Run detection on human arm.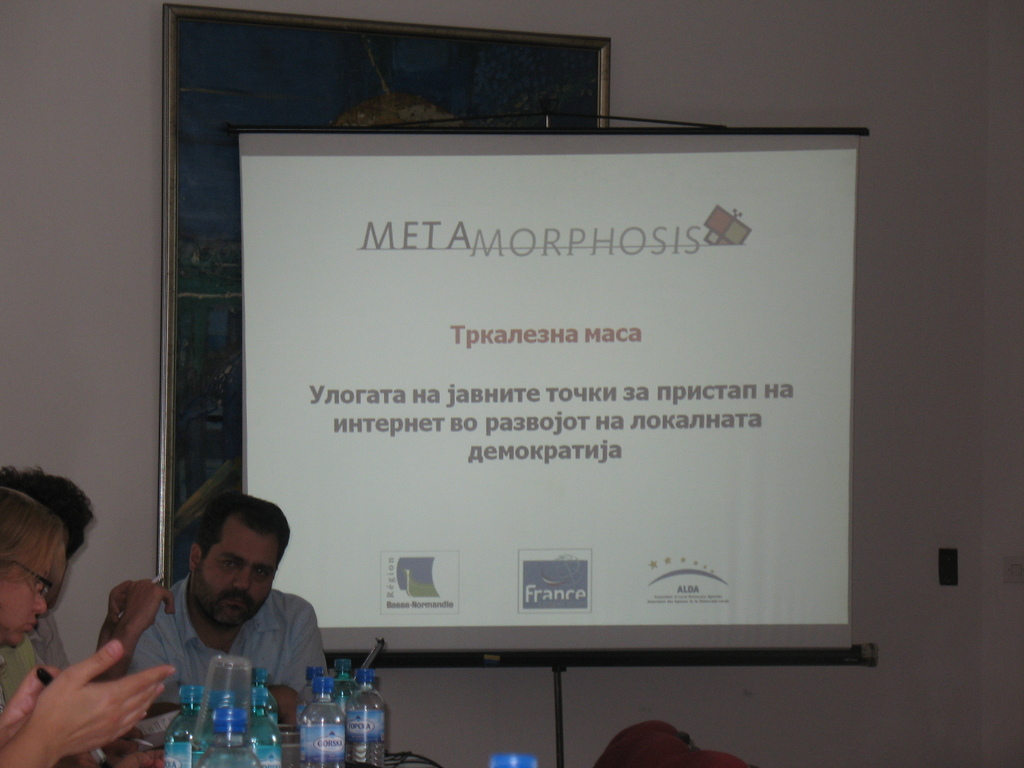
Result: rect(91, 578, 175, 681).
